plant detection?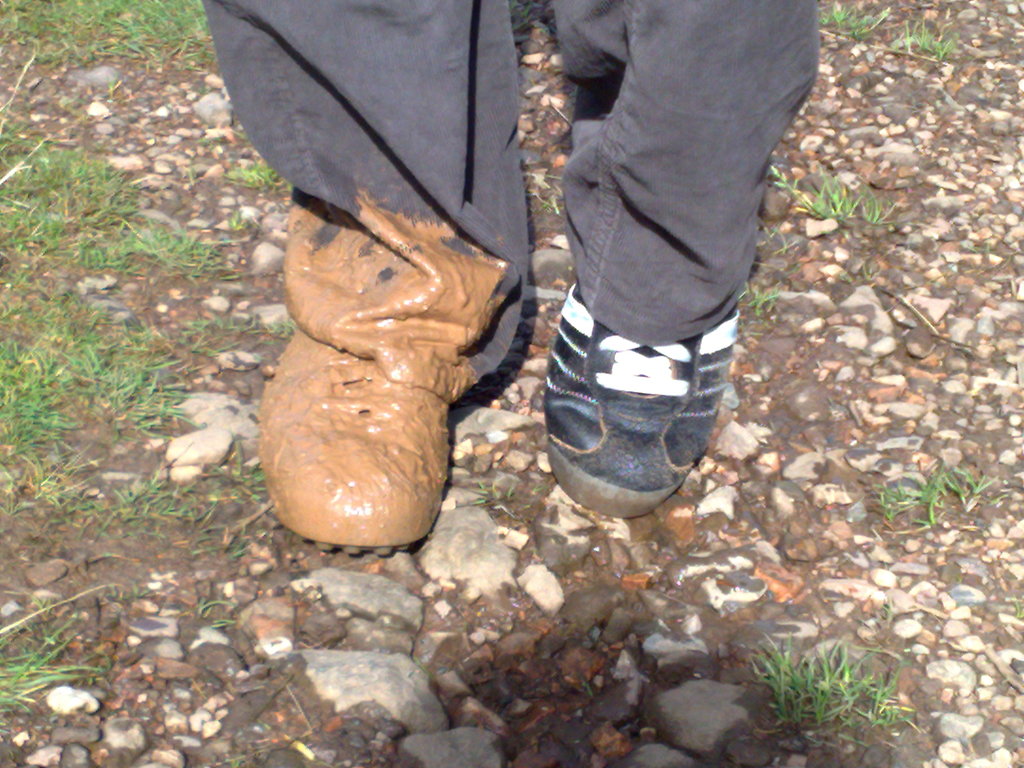
(769, 155, 900, 232)
